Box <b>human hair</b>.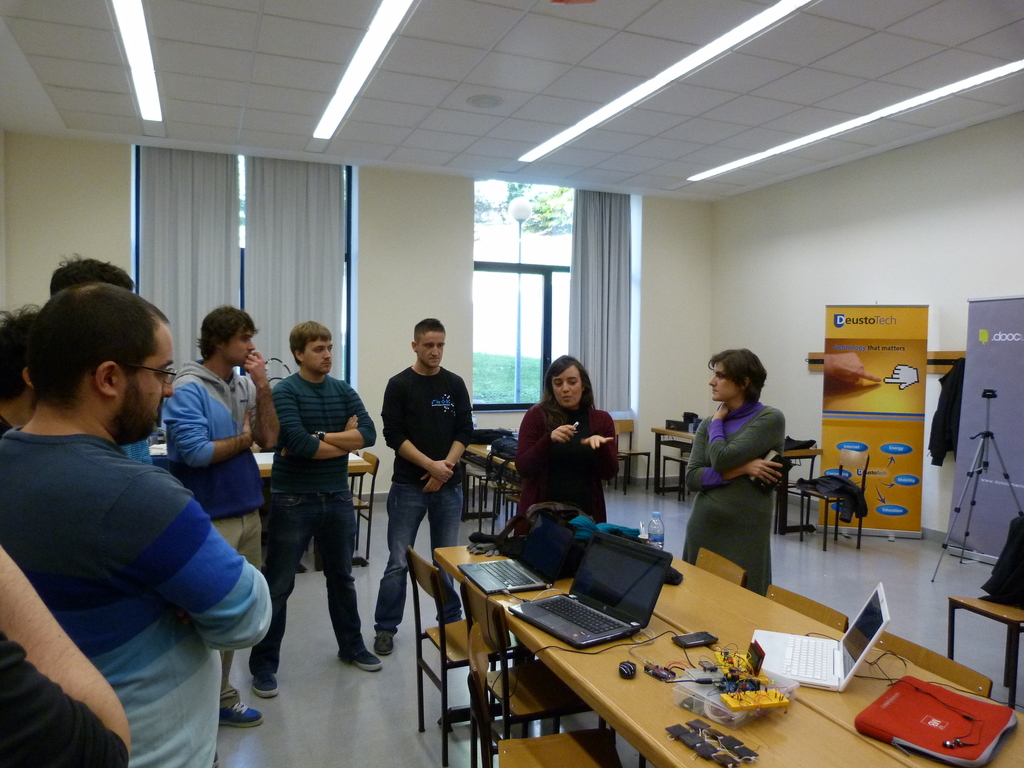
bbox=[292, 322, 330, 364].
